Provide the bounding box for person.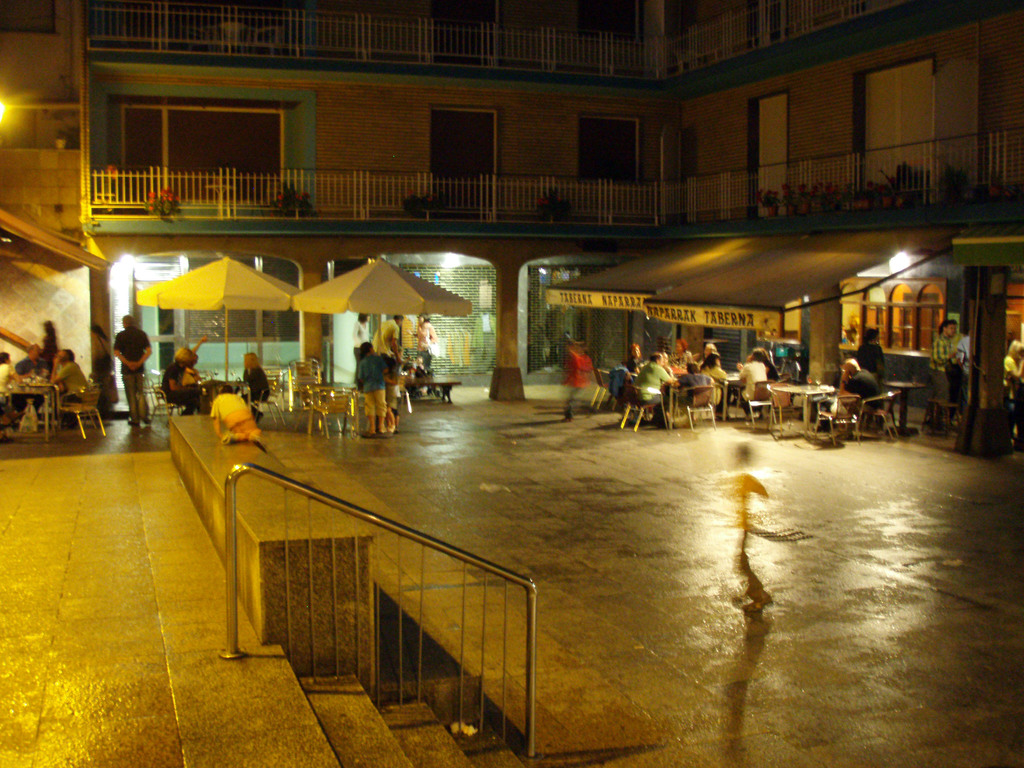
rect(36, 319, 59, 355).
